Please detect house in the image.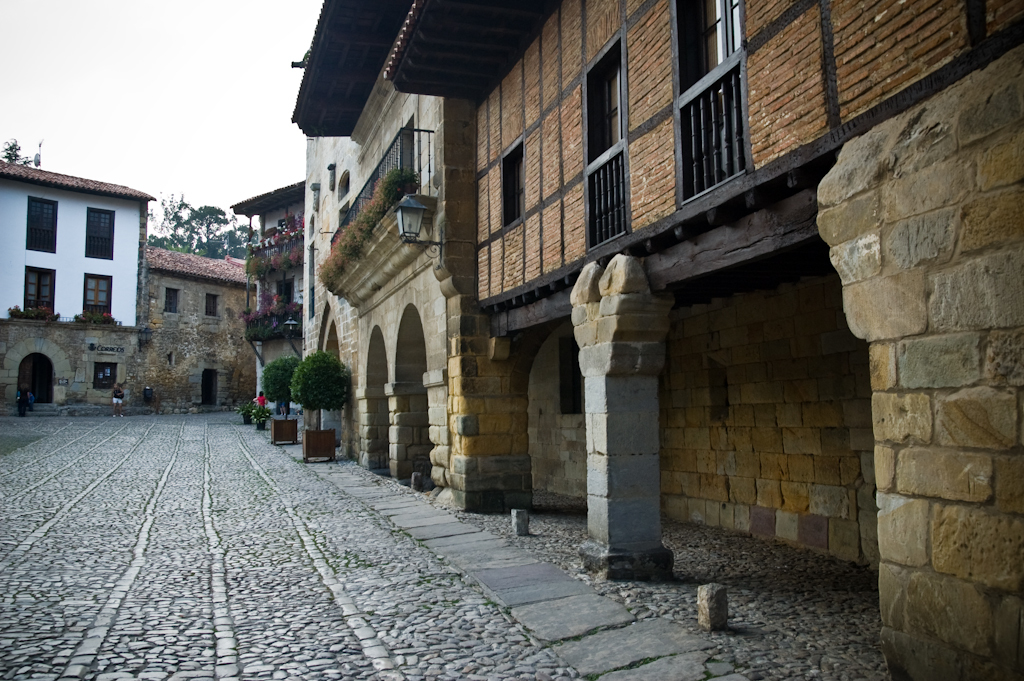
bbox=(146, 242, 260, 411).
